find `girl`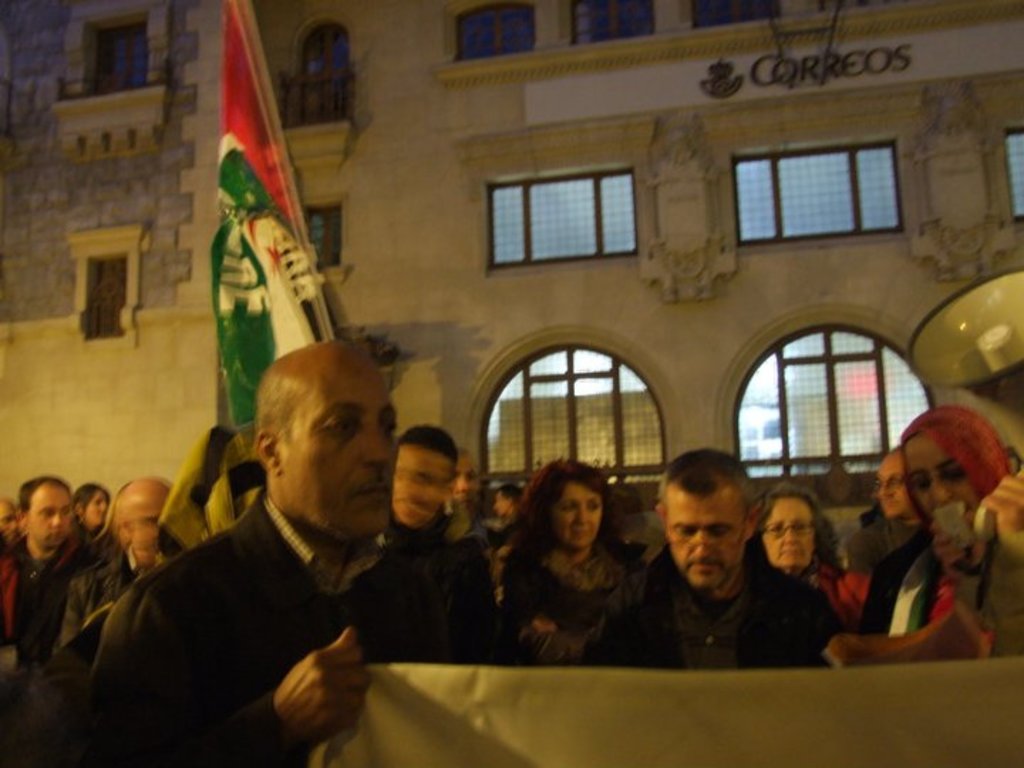
[left=846, top=405, right=1017, bottom=668]
